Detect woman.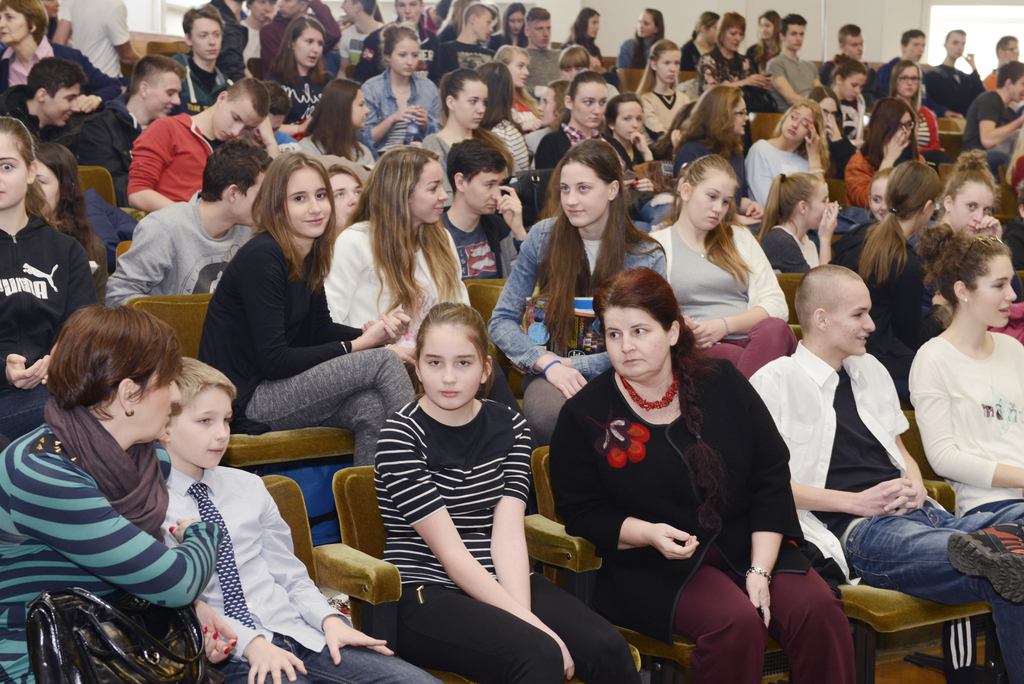
Detected at box(623, 36, 684, 142).
